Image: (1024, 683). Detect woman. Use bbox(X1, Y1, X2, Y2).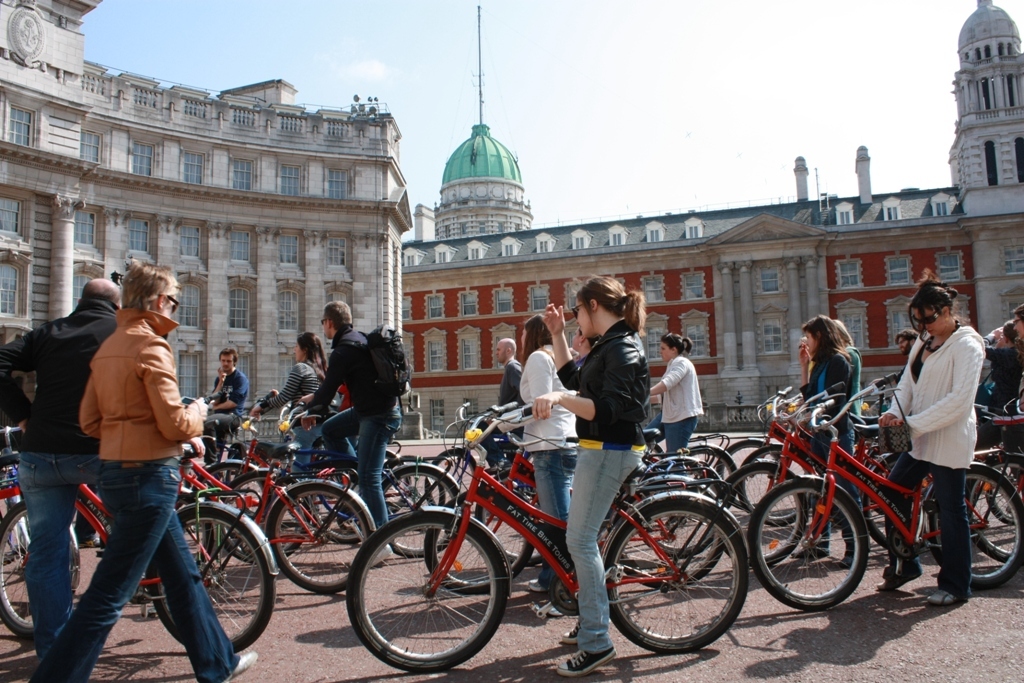
bbox(249, 331, 339, 517).
